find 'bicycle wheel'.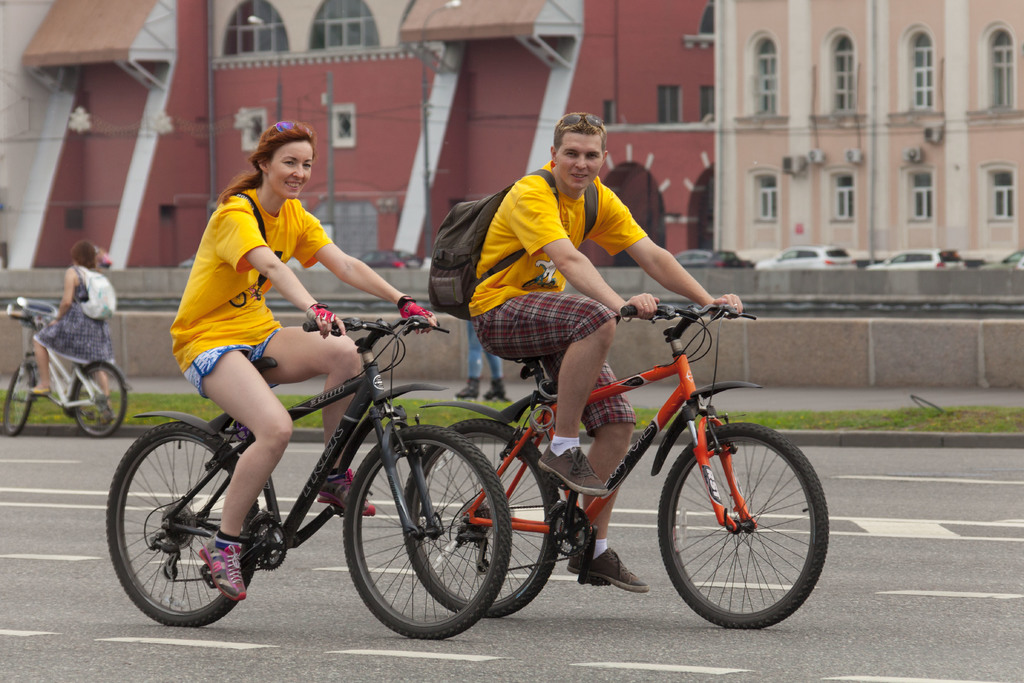
detection(399, 419, 570, 617).
